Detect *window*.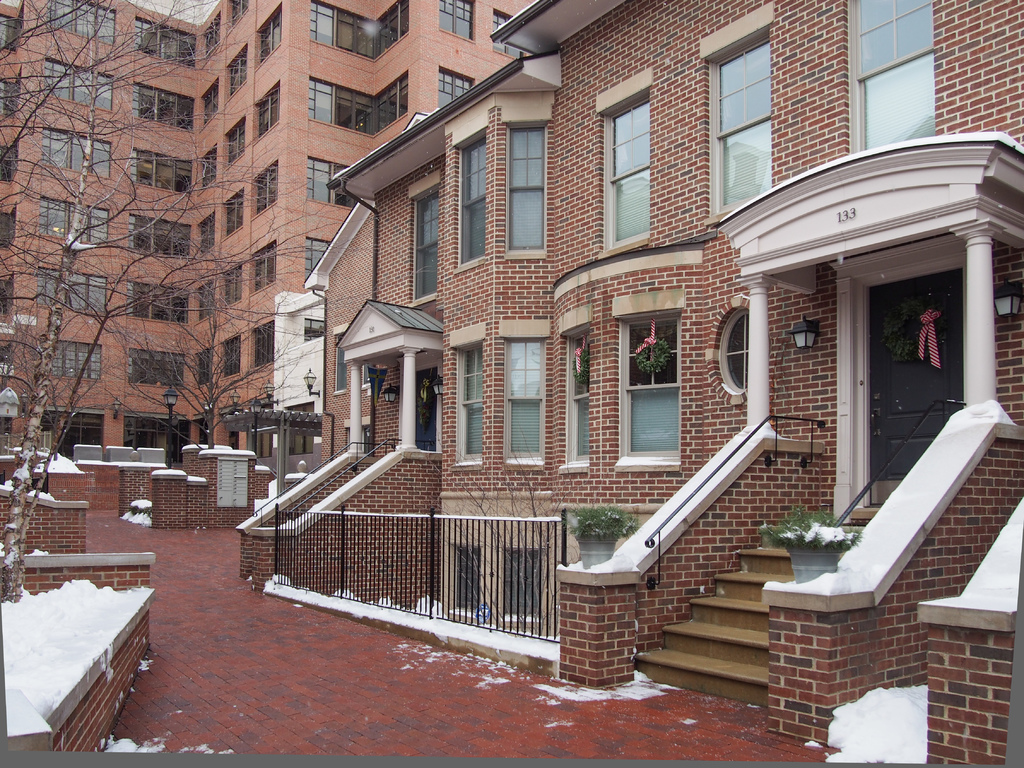
Detected at [126, 411, 187, 470].
